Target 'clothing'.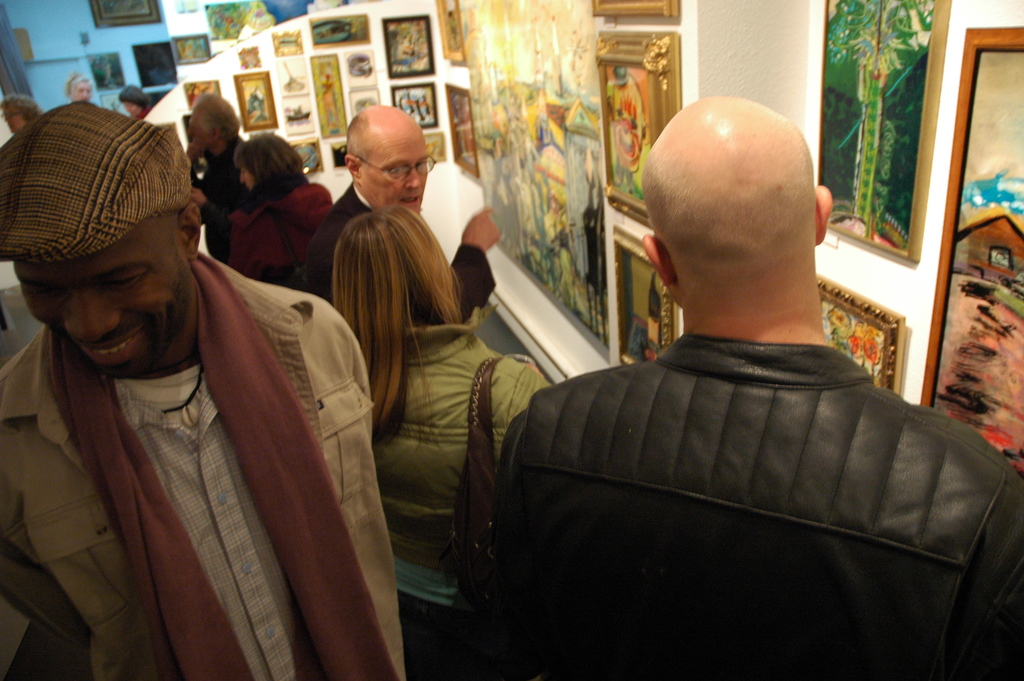
Target region: 353,326,552,674.
